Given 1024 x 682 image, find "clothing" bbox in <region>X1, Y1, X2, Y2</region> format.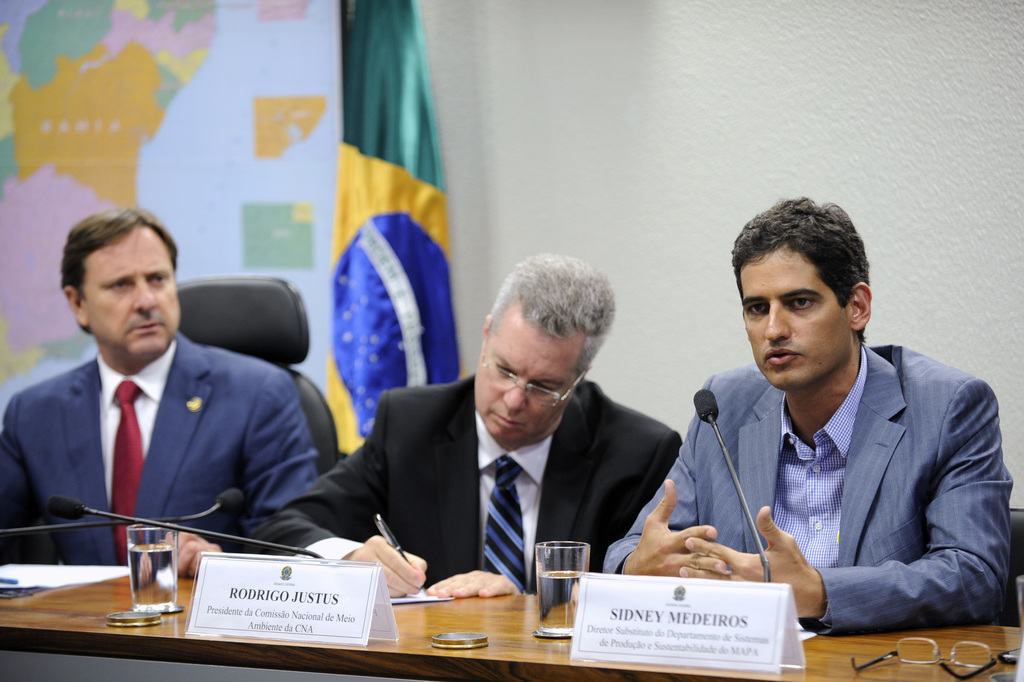
<region>248, 368, 687, 589</region>.
